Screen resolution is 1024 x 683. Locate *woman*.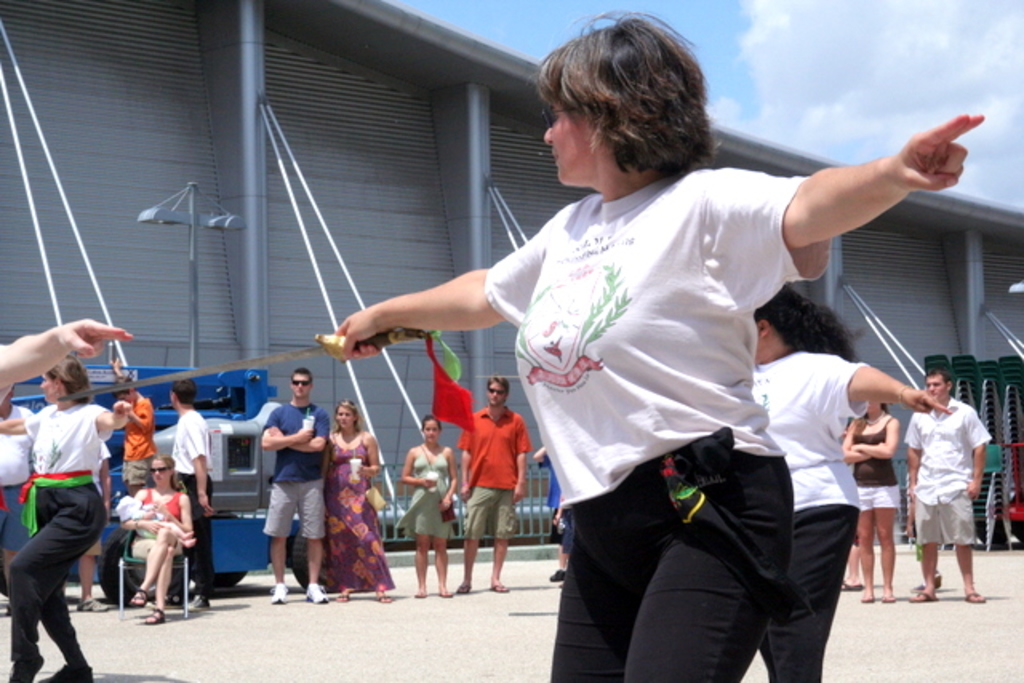
bbox(398, 408, 466, 603).
